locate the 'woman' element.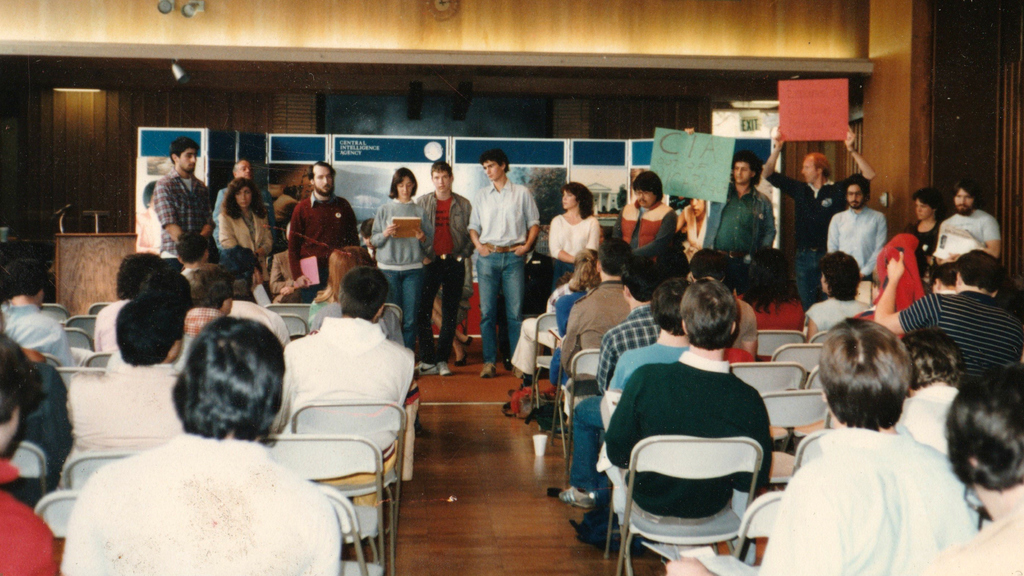
Element bbox: {"x1": 691, "y1": 244, "x2": 758, "y2": 360}.
